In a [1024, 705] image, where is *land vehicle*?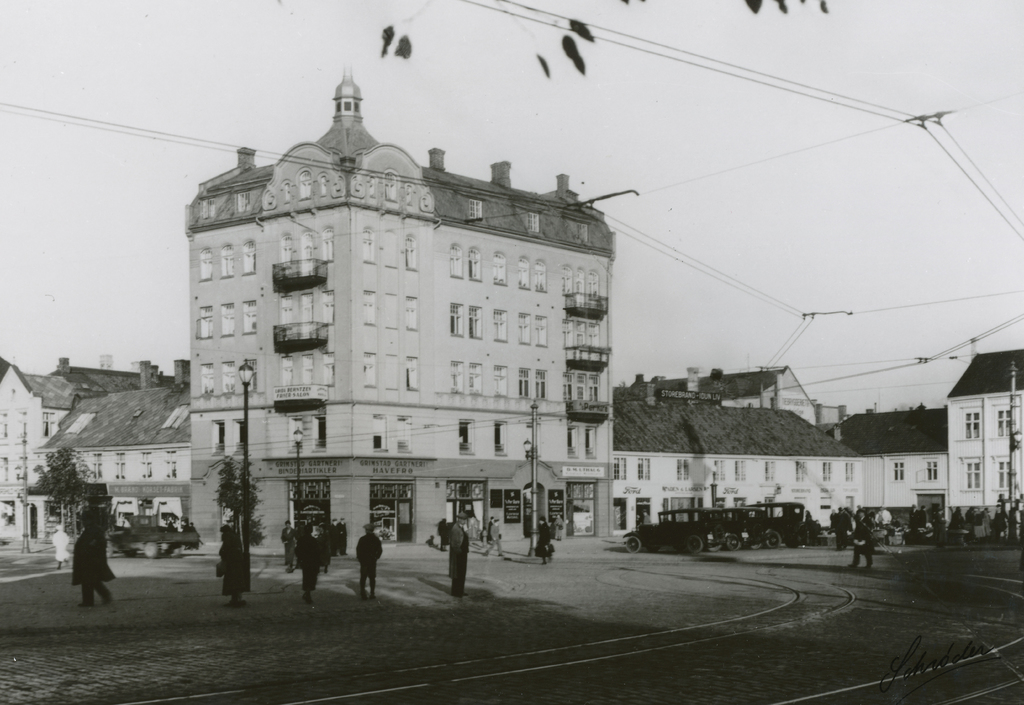
<region>623, 506, 740, 553</region>.
